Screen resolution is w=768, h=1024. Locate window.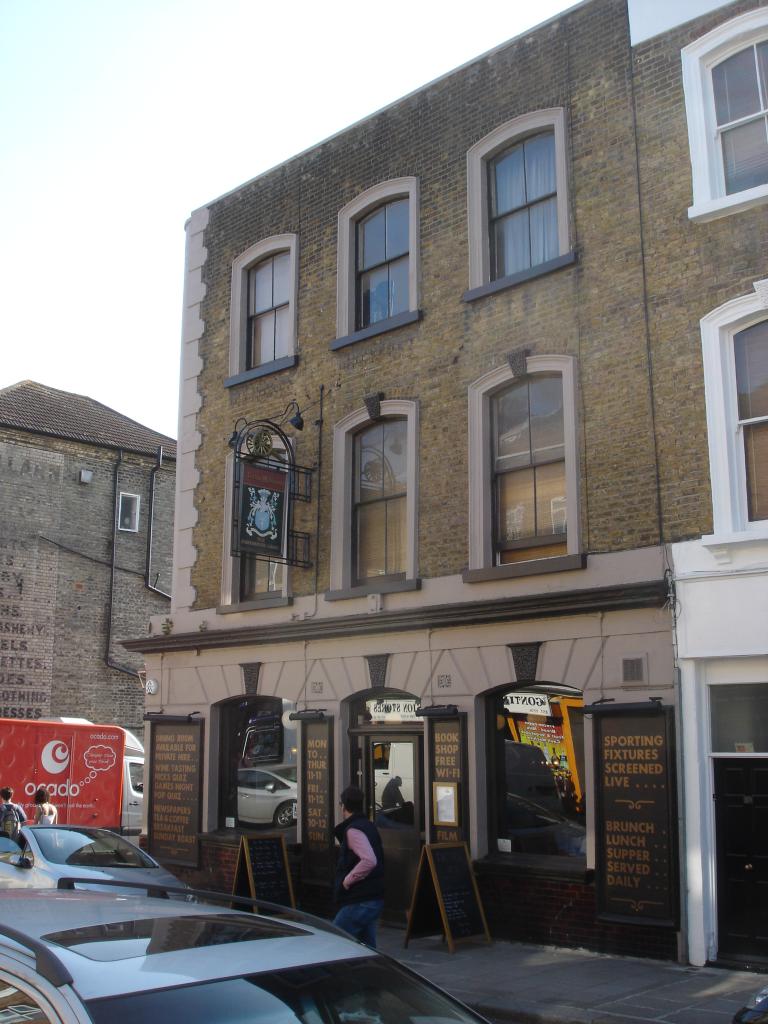
116:492:139:538.
